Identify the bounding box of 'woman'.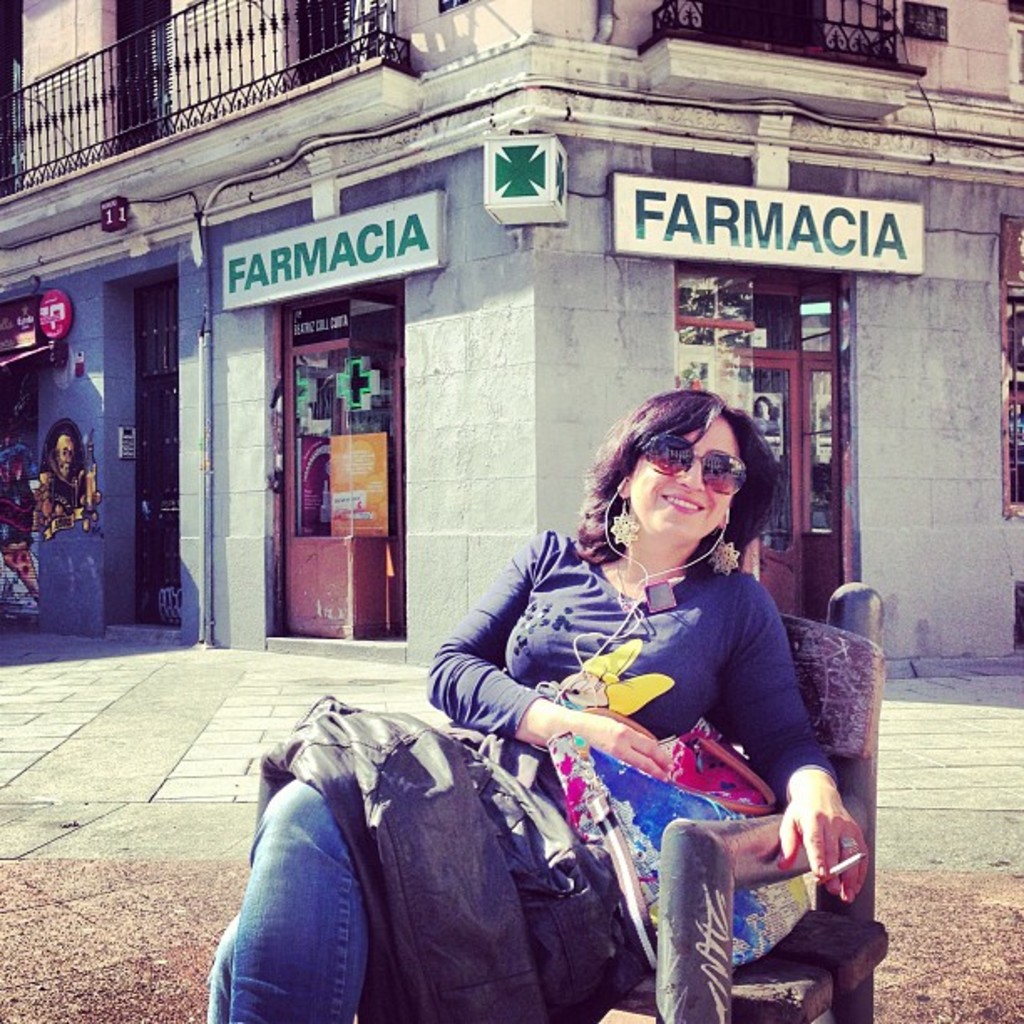
bbox=(197, 387, 867, 1022).
